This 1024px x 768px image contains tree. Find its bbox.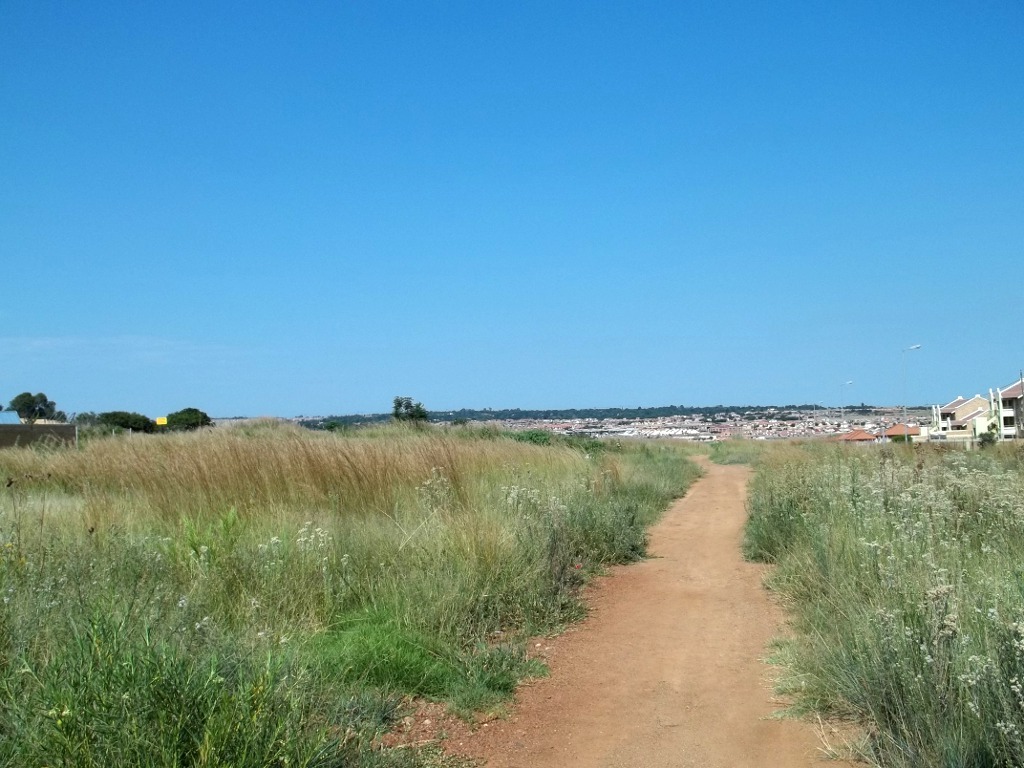
[left=10, top=388, right=58, bottom=433].
